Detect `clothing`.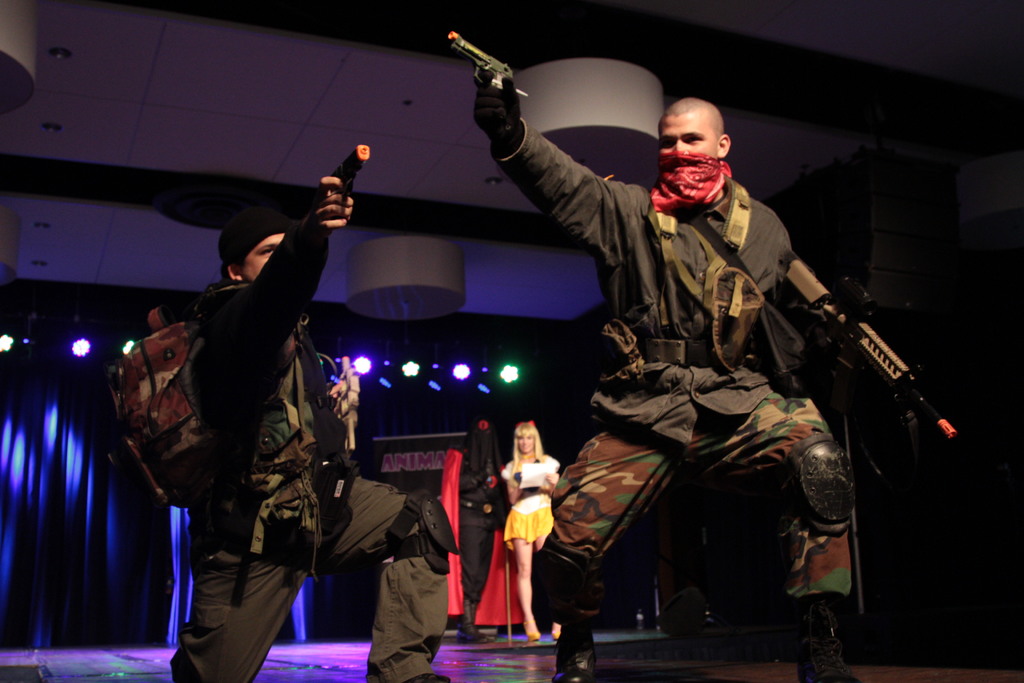
Detected at (left=454, top=444, right=504, bottom=609).
